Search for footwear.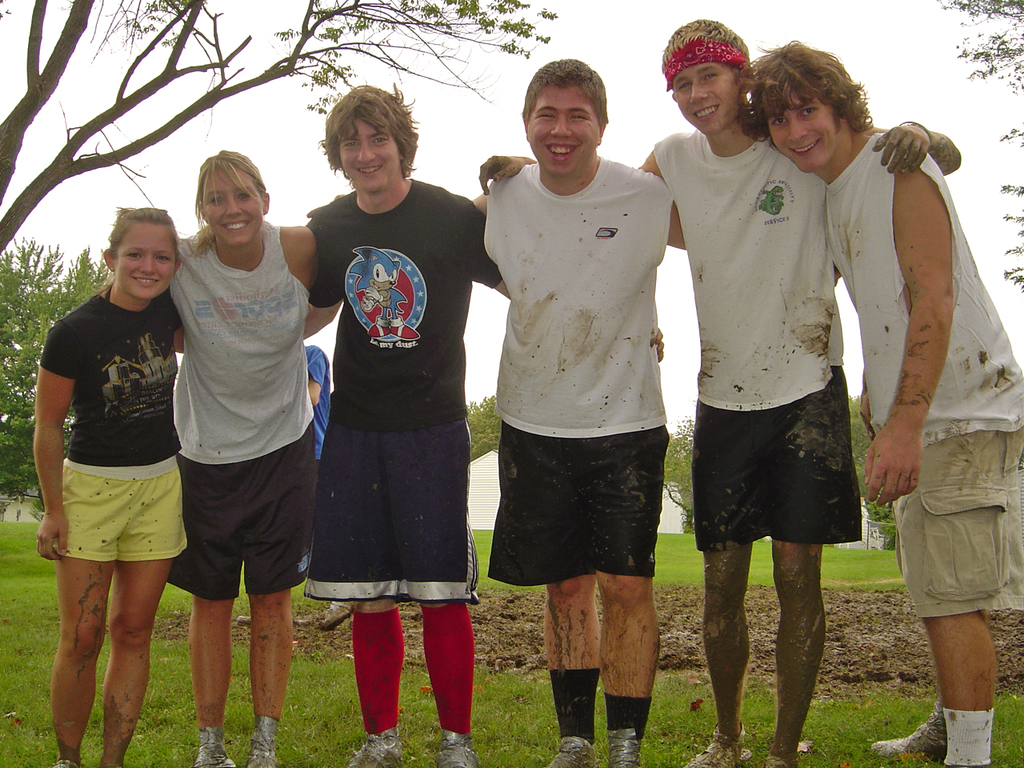
Found at 867 701 949 758.
